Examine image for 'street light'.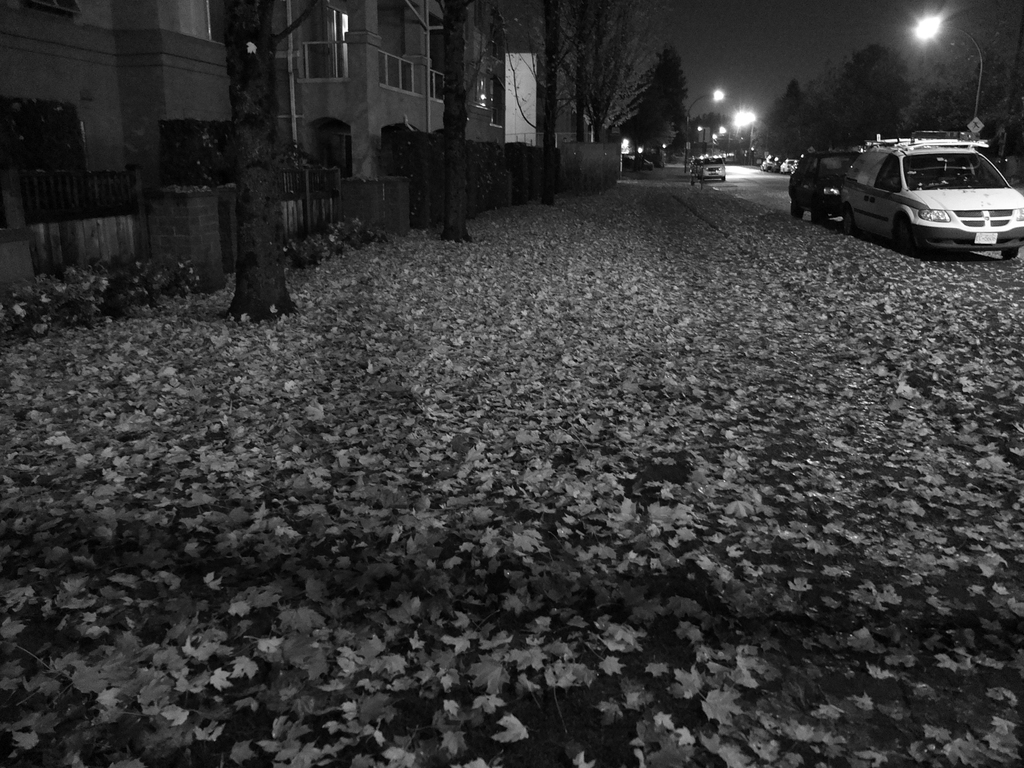
Examination result: pyautogui.locateOnScreen(744, 111, 772, 161).
